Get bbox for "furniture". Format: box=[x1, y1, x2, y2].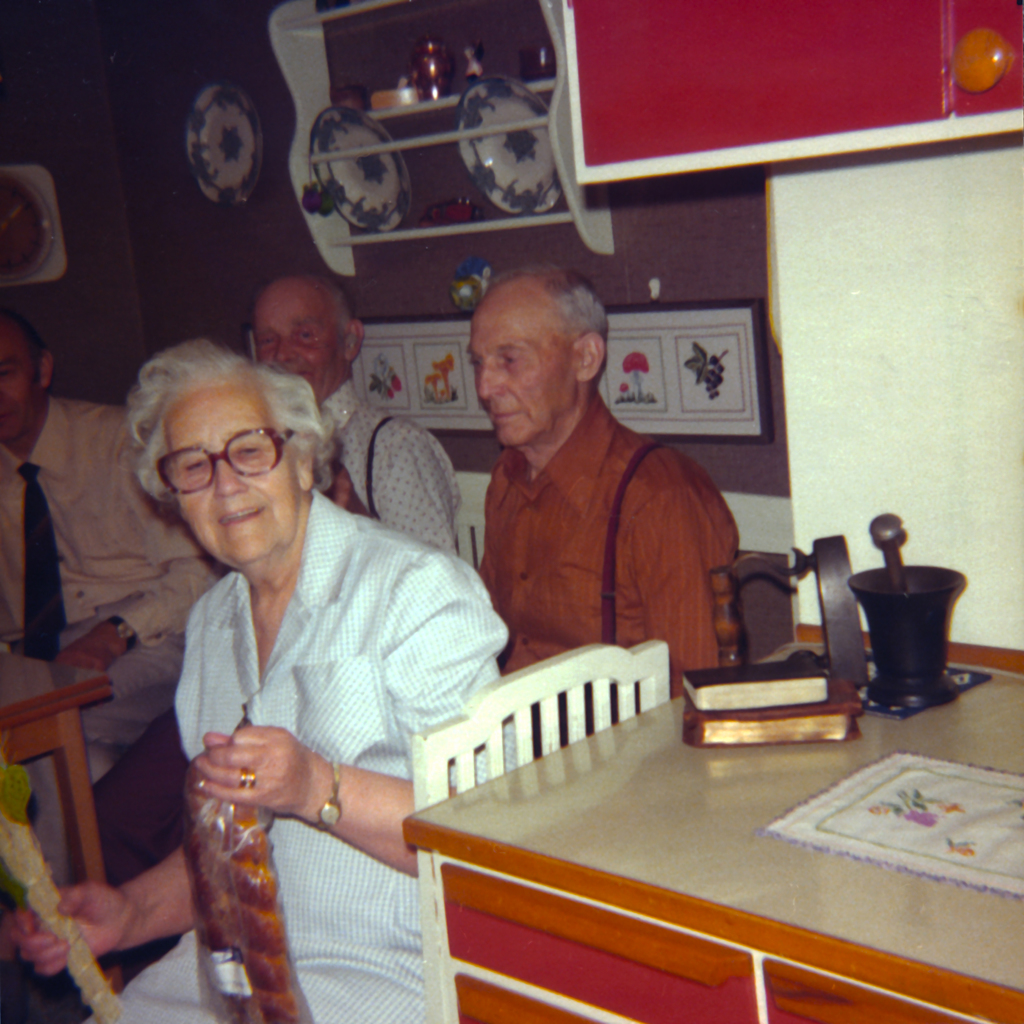
box=[455, 501, 483, 567].
